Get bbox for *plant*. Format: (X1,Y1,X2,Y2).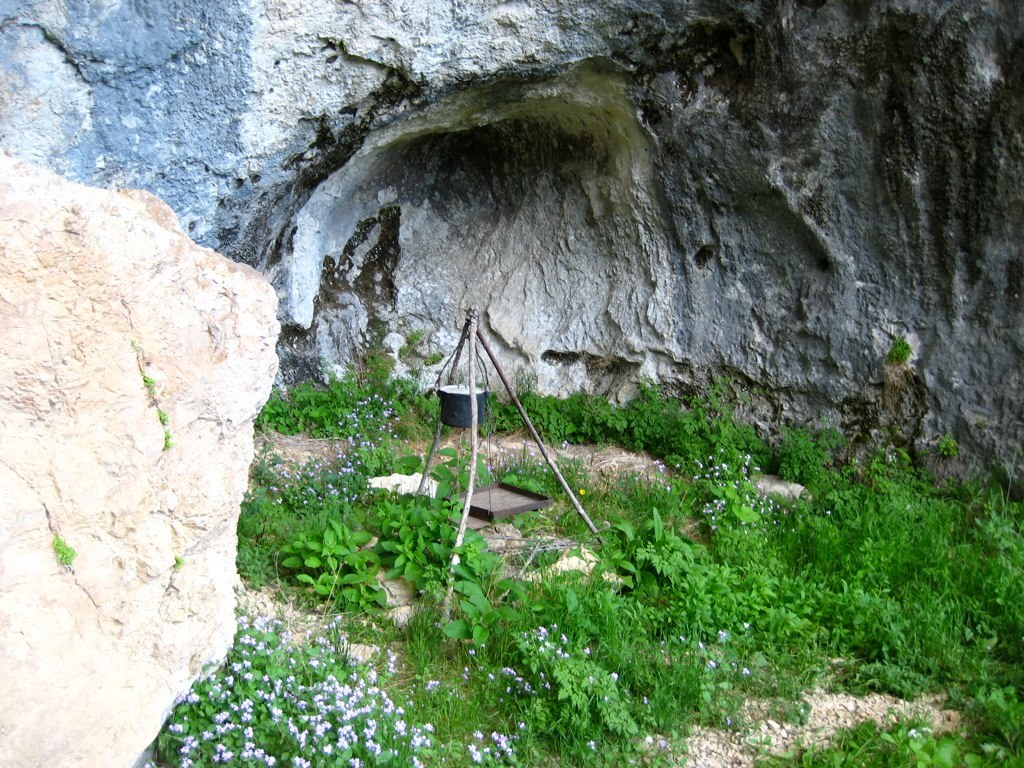
(159,432,171,451).
